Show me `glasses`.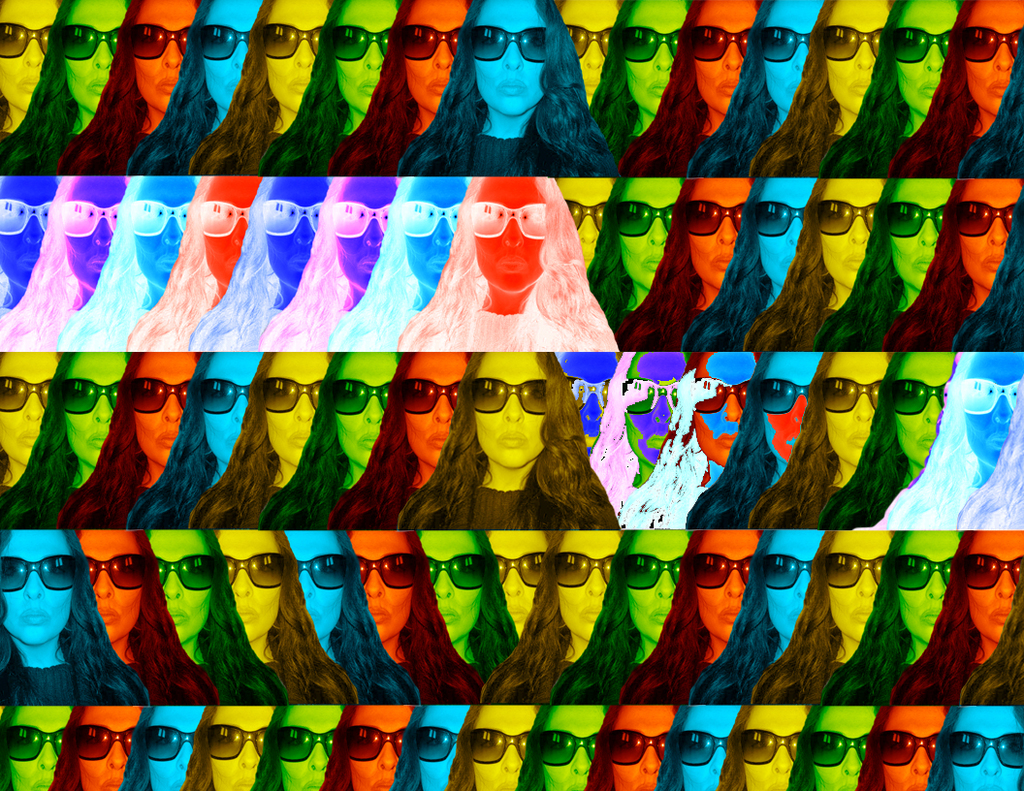
`glasses` is here: select_region(683, 194, 749, 241).
